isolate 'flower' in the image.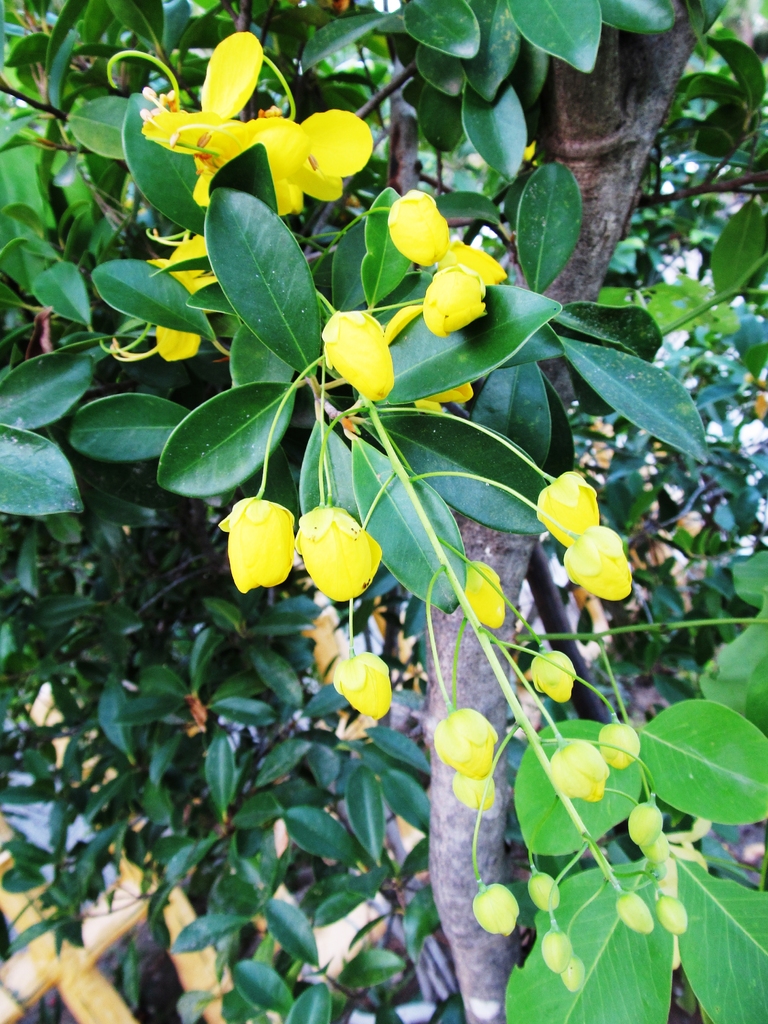
Isolated region: BBox(447, 239, 510, 288).
